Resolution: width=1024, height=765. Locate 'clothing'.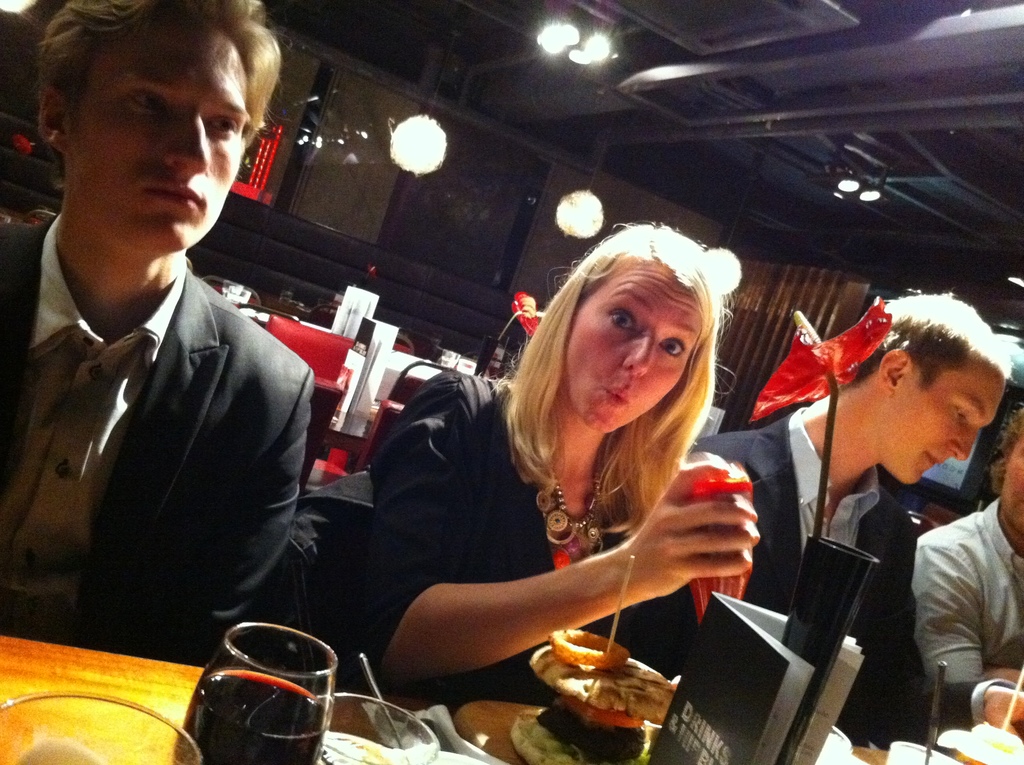
{"x1": 282, "y1": 365, "x2": 693, "y2": 704}.
